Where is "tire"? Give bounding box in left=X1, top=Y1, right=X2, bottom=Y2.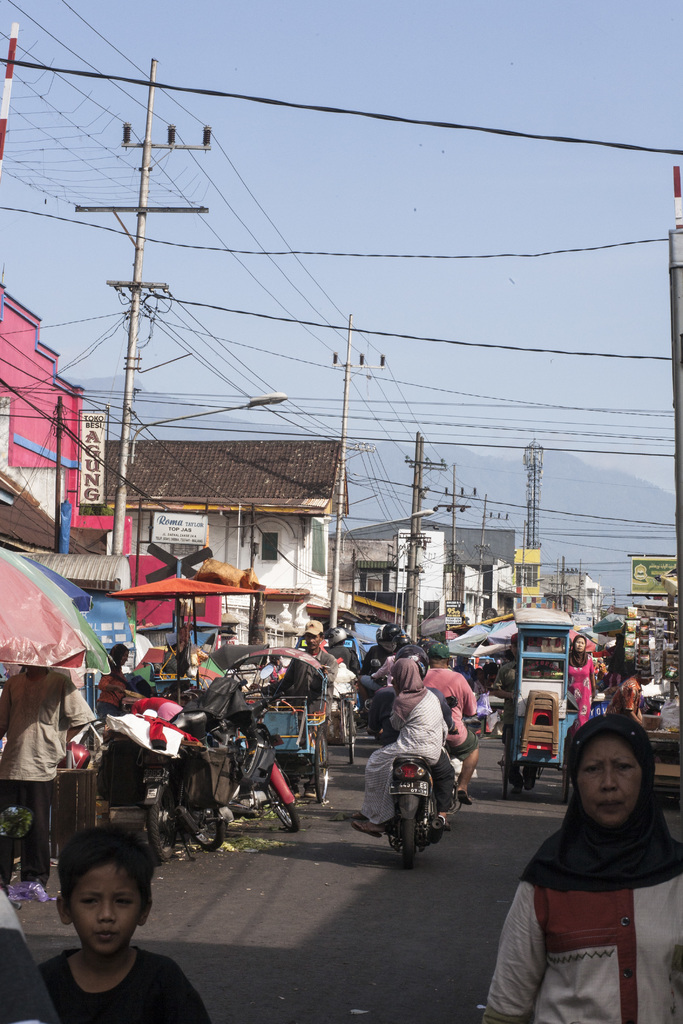
left=256, top=772, right=304, bottom=834.
